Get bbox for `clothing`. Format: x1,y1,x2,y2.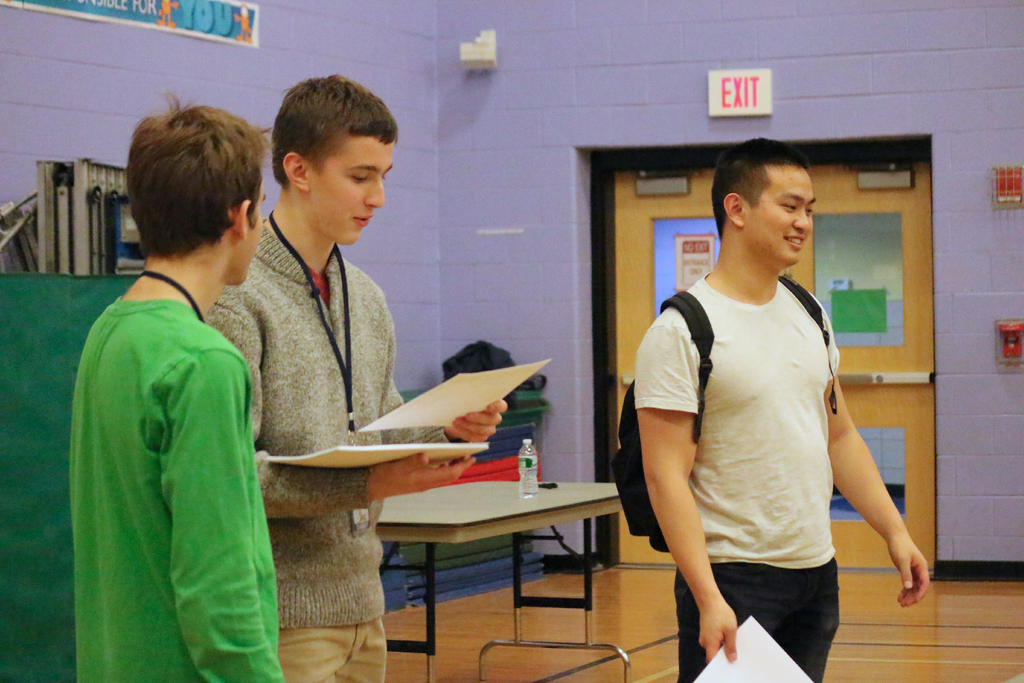
205,208,468,682.
